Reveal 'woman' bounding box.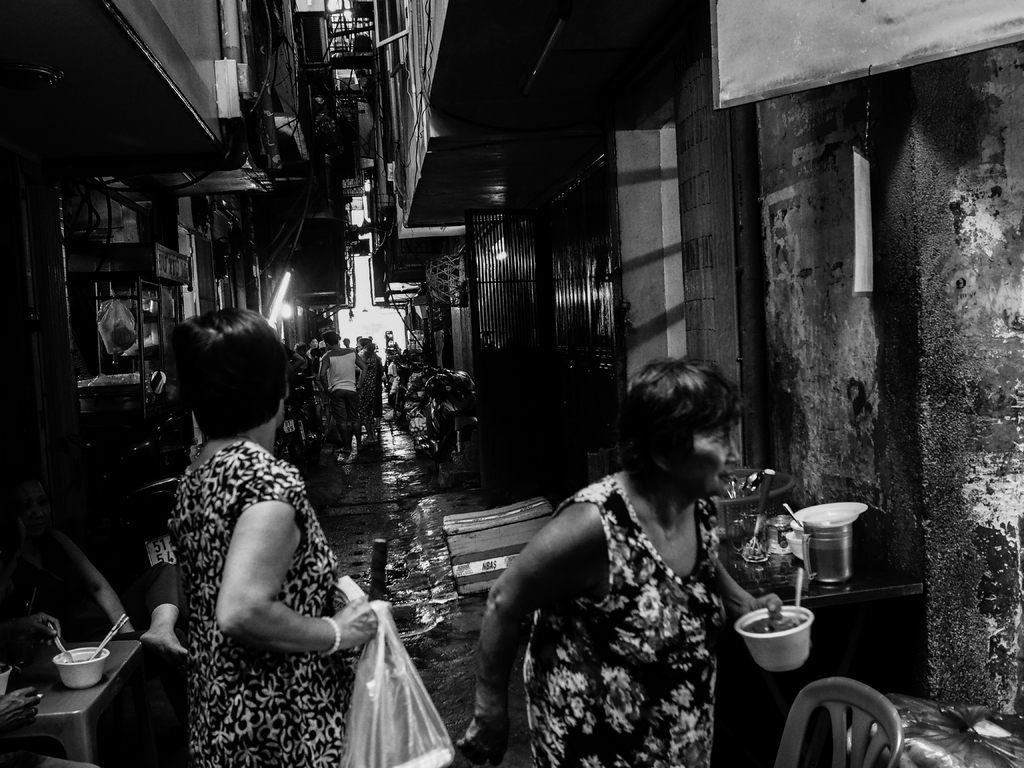
Revealed: 168/305/381/767.
